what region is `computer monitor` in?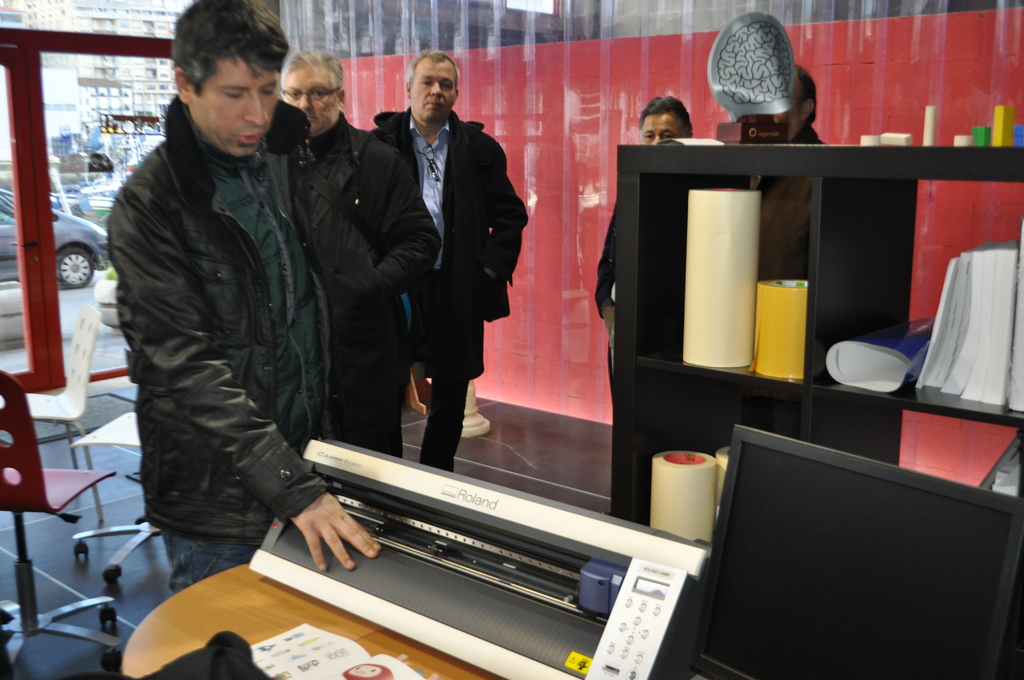
crop(689, 421, 1008, 679).
